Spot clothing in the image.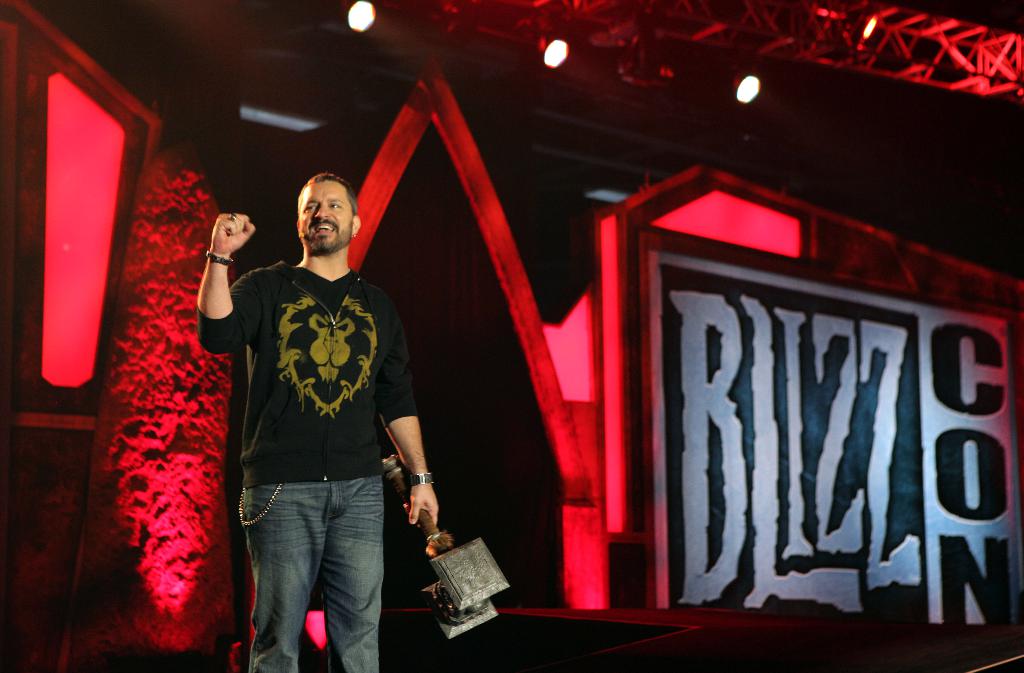
clothing found at (left=196, top=262, right=420, bottom=672).
